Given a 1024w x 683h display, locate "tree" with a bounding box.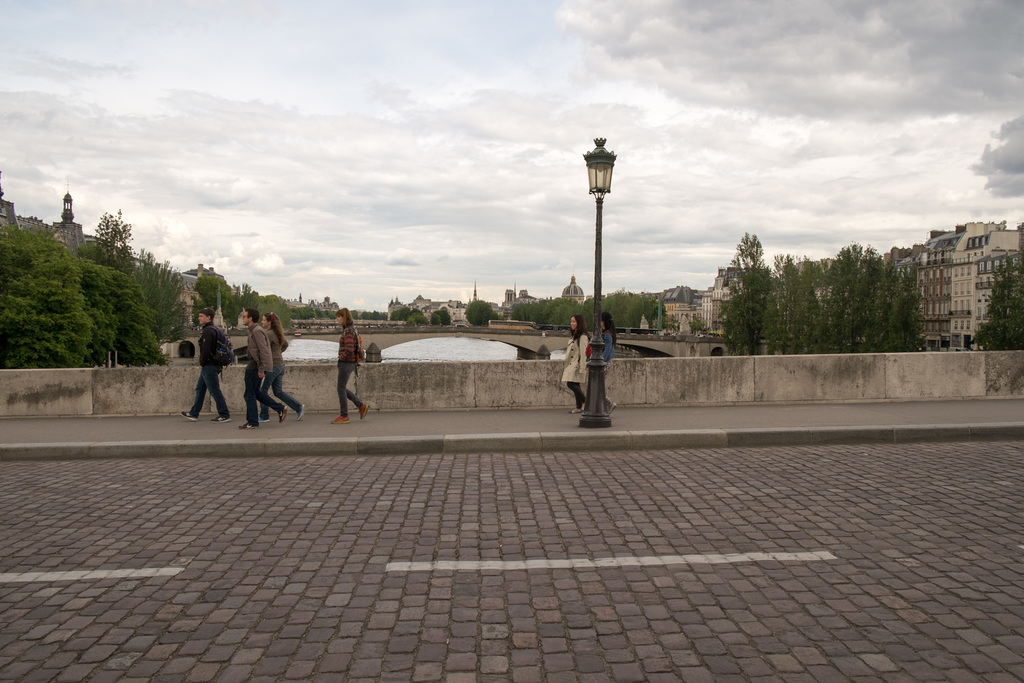
Located: [257,296,294,331].
